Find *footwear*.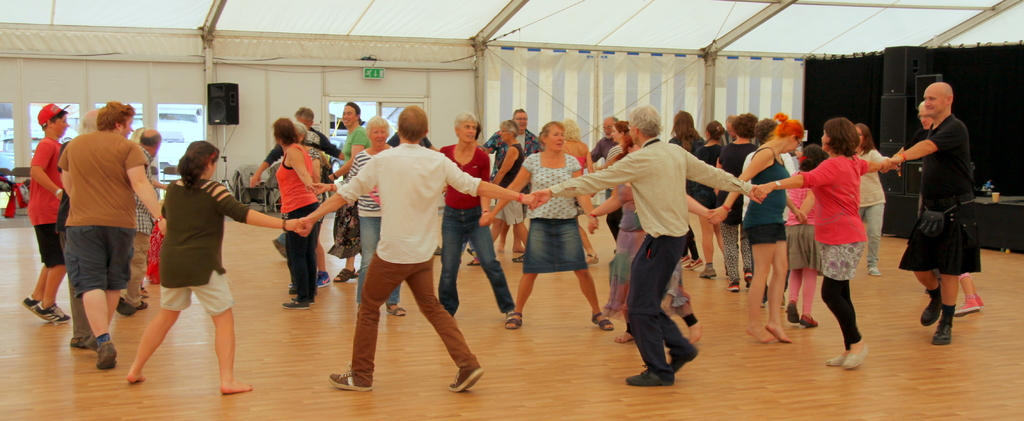
973/293/982/311.
